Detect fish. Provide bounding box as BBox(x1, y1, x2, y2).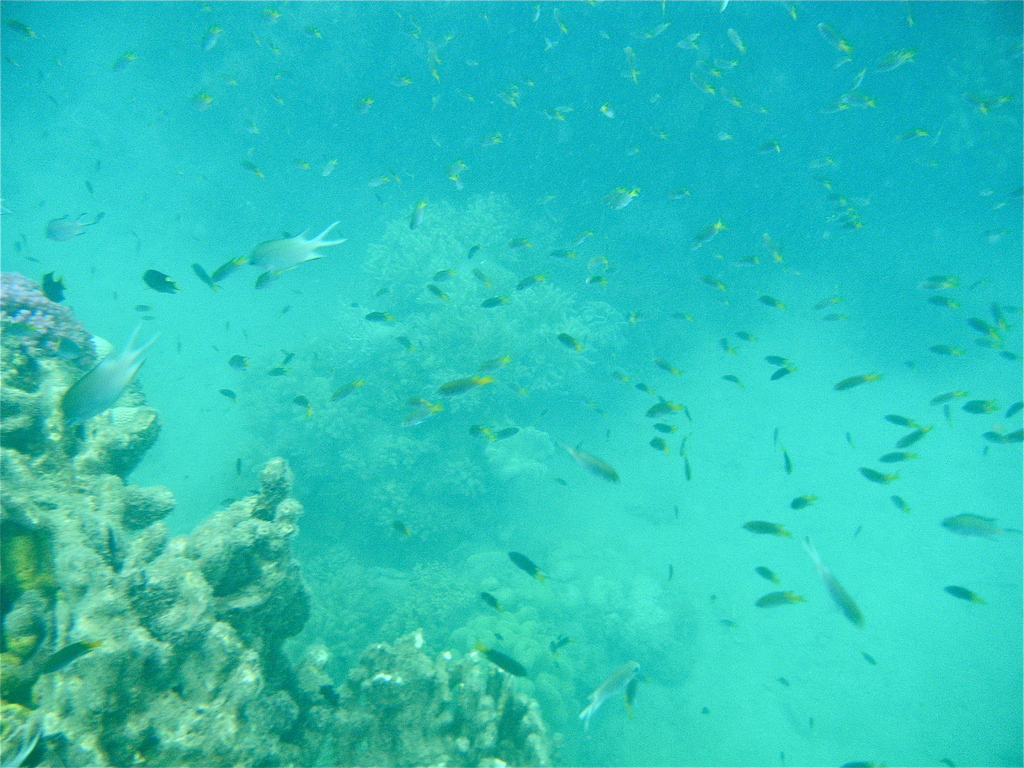
BBox(467, 632, 531, 680).
